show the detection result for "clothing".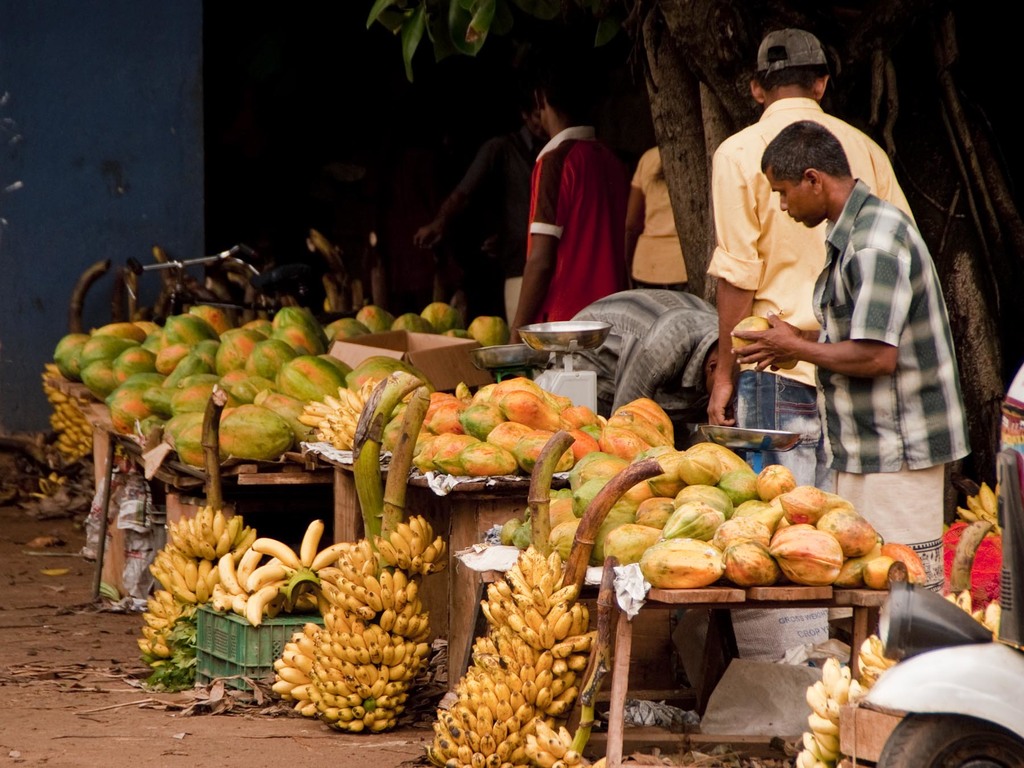
(x1=810, y1=176, x2=975, y2=600).
